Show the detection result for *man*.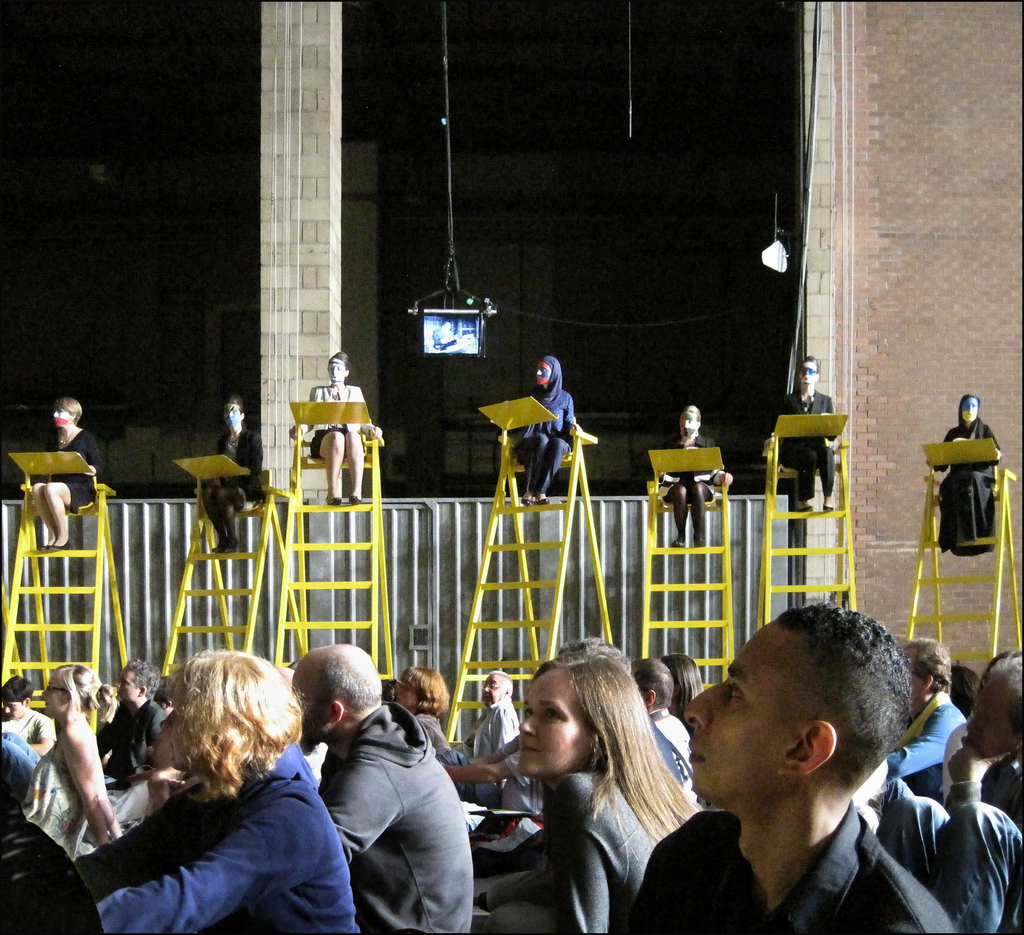
{"left": 93, "top": 662, "right": 169, "bottom": 782}.
